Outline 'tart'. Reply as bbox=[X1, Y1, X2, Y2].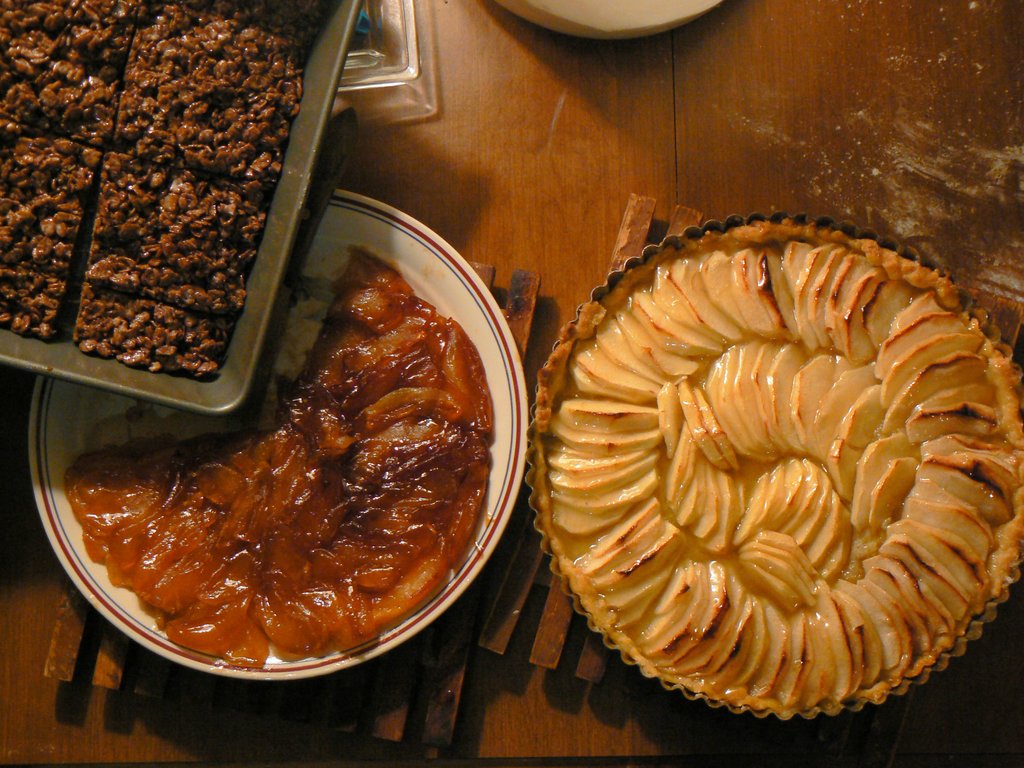
bbox=[545, 220, 1023, 746].
